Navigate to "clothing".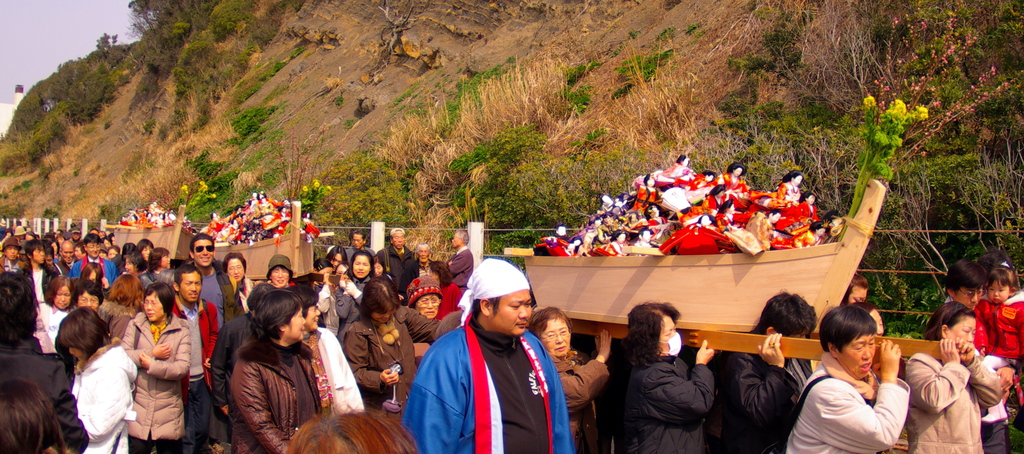
Navigation target: x1=117 y1=315 x2=196 y2=453.
